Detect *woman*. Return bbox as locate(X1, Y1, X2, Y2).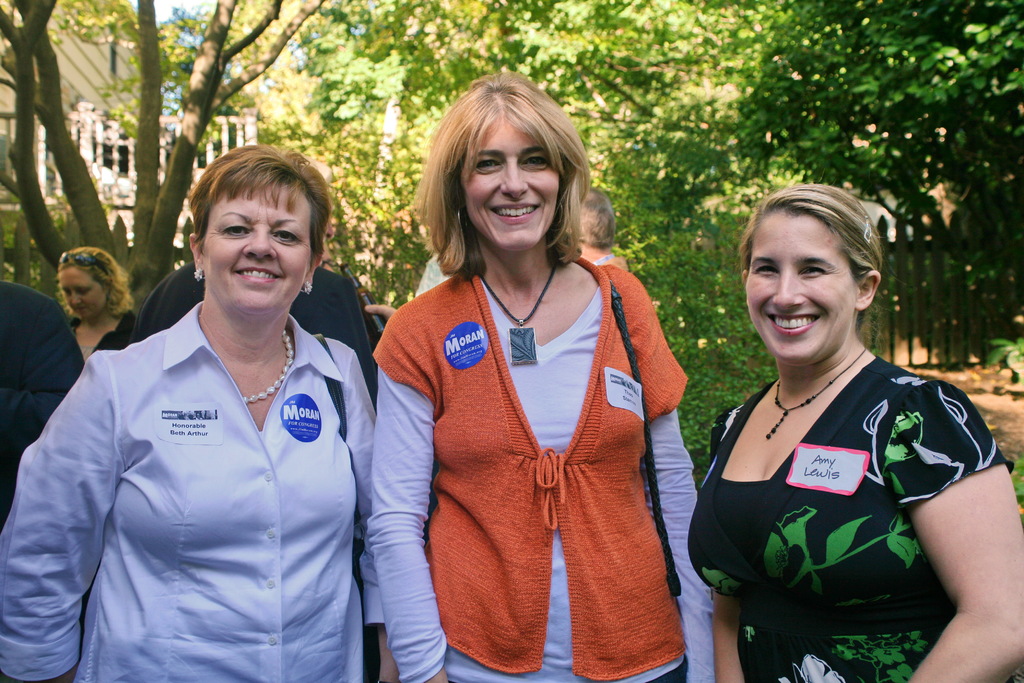
locate(337, 84, 692, 673).
